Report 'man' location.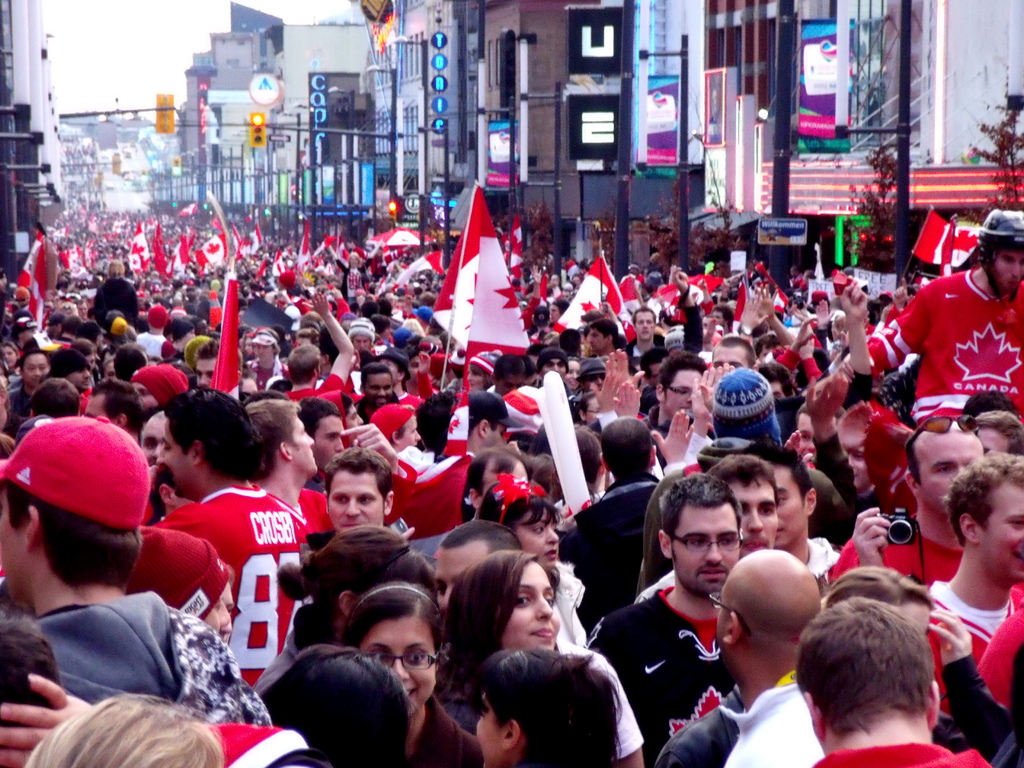
Report: rect(51, 340, 108, 418).
